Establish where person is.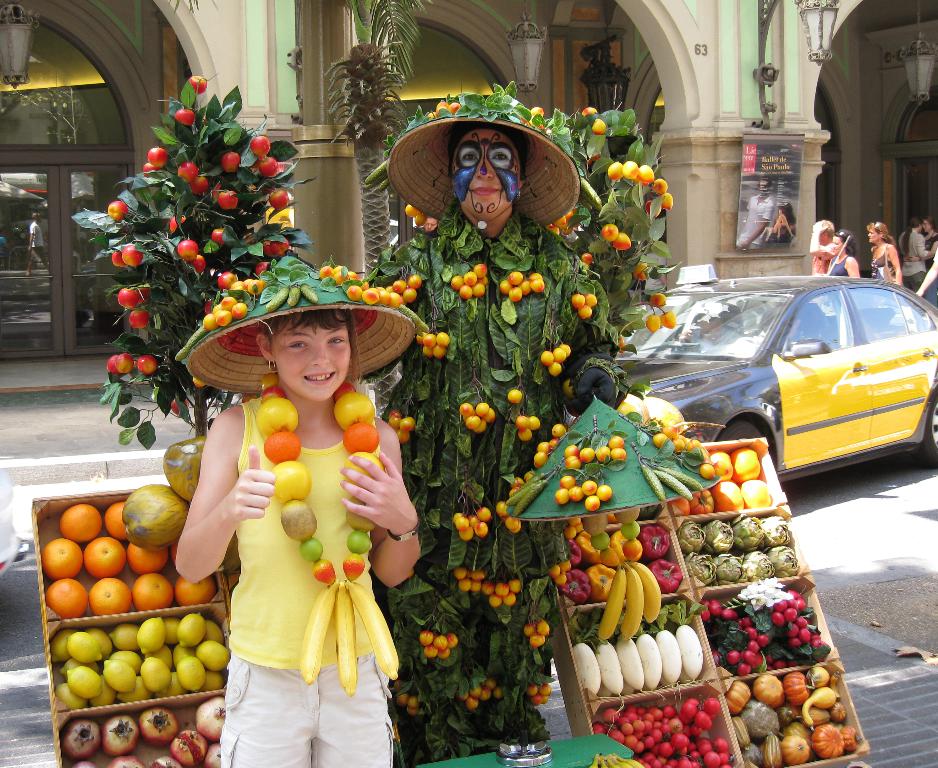
Established at 897/220/937/298.
